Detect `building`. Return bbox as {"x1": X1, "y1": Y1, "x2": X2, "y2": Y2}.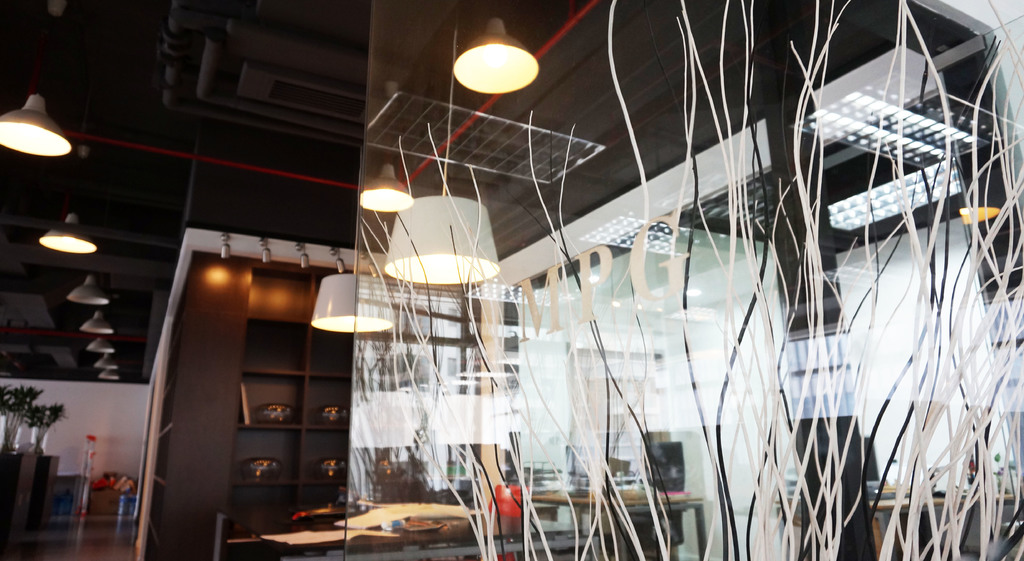
{"x1": 0, "y1": 0, "x2": 1023, "y2": 560}.
